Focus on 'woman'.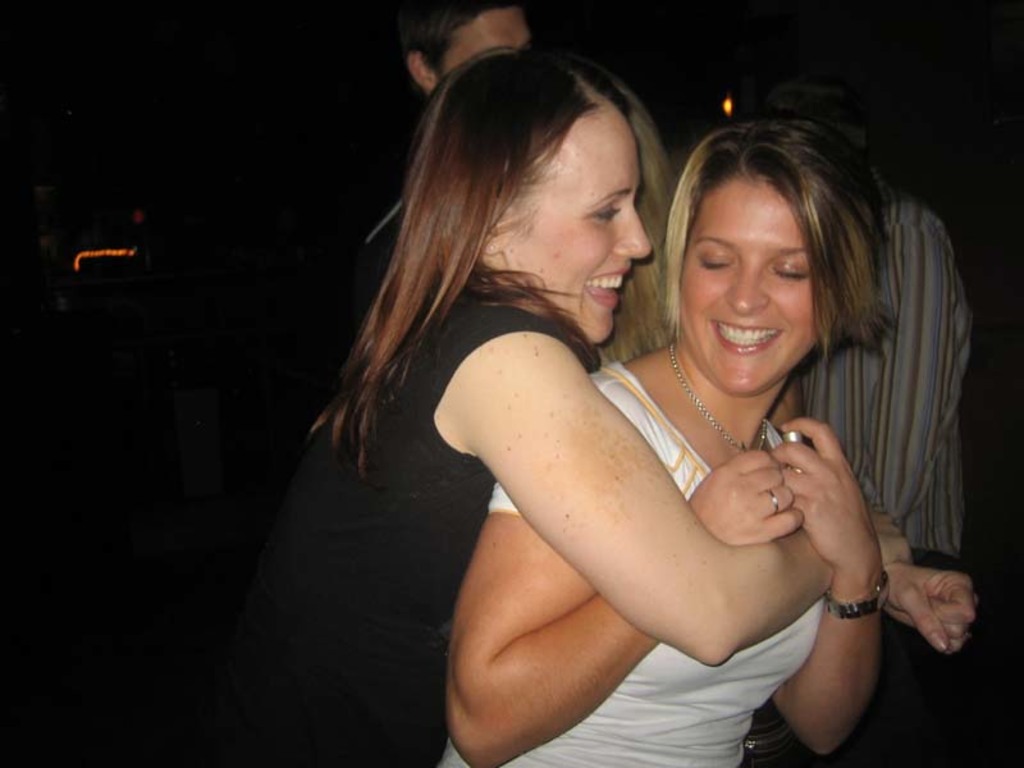
Focused at 241 44 909 767.
